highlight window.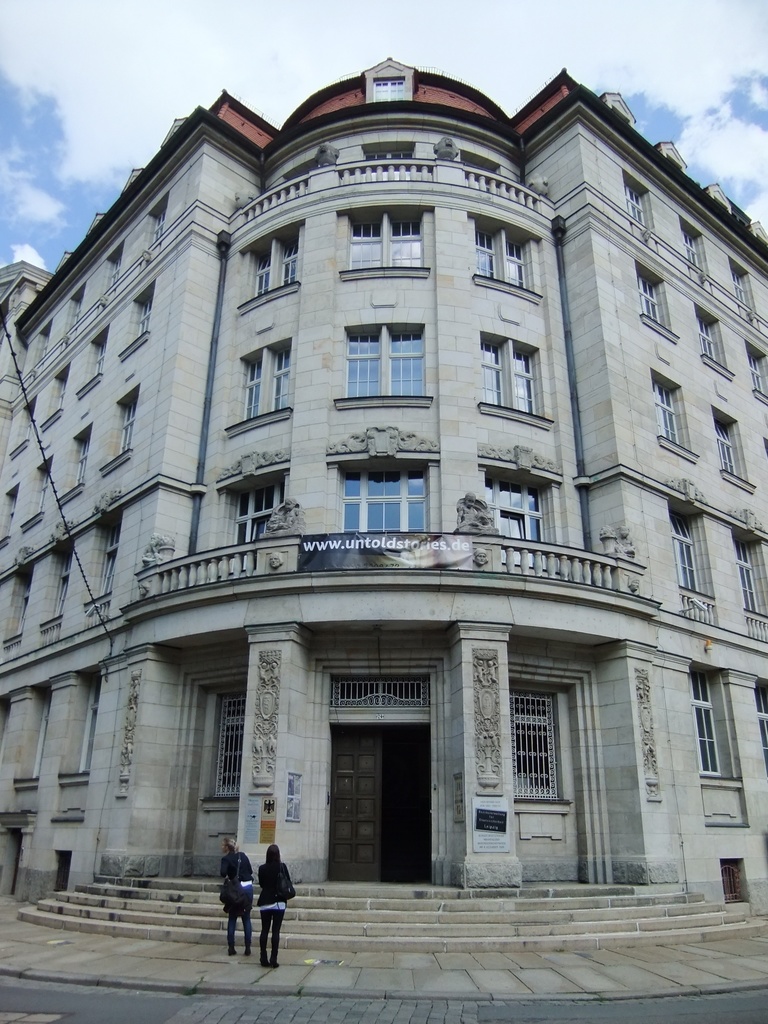
Highlighted region: 716,403,749,493.
